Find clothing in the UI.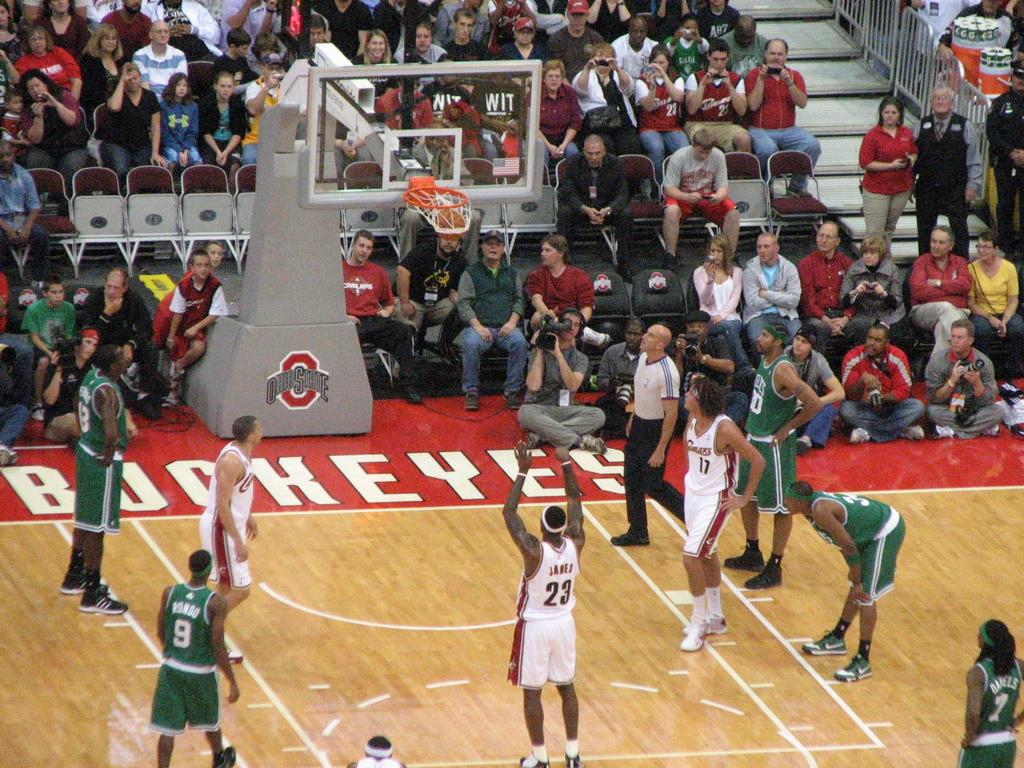
UI element at <box>202,97,239,161</box>.
